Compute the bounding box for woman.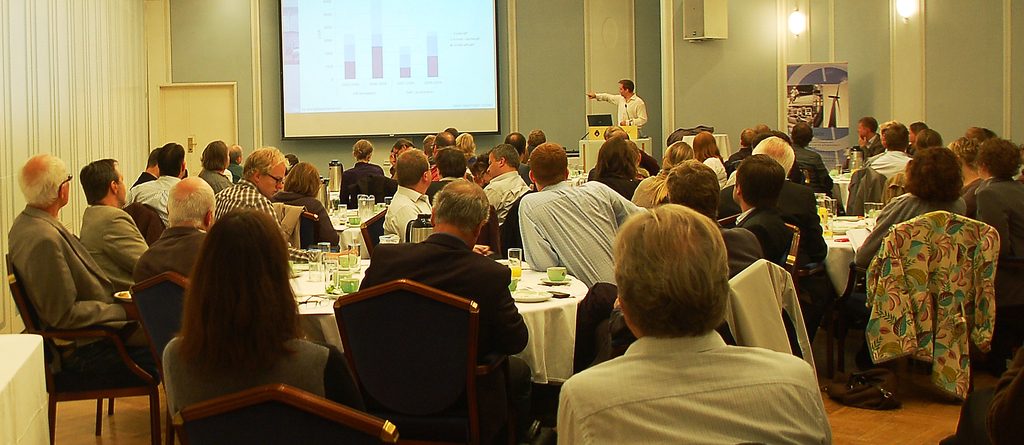
region(848, 143, 973, 355).
